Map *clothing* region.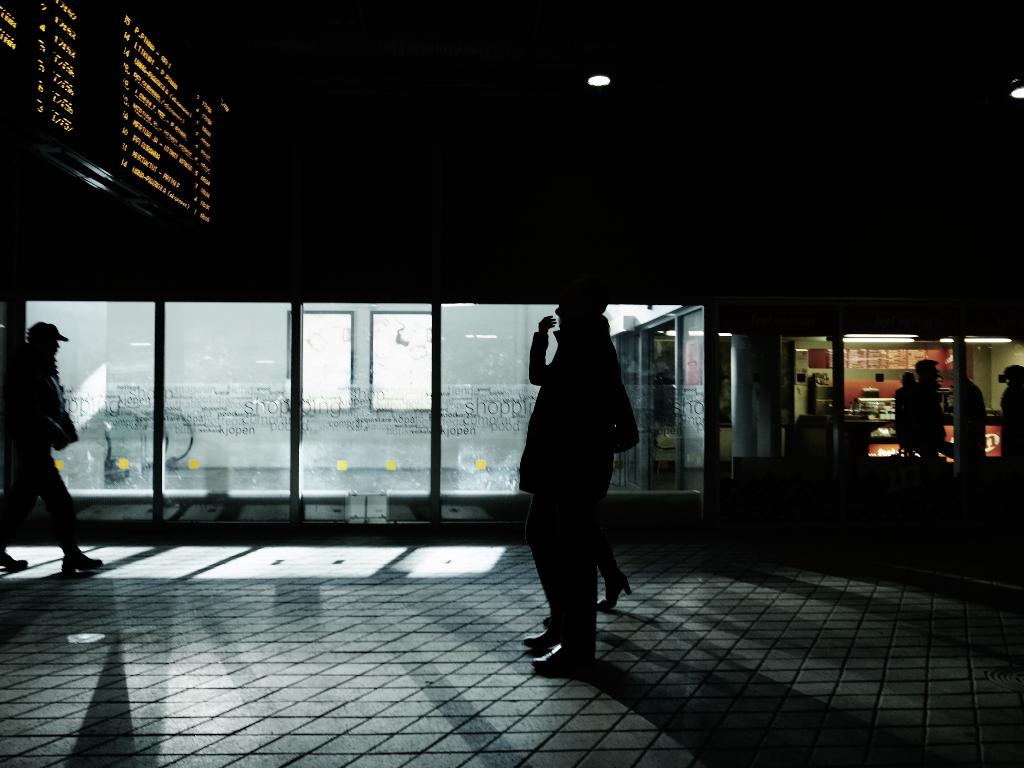
Mapped to x1=504, y1=306, x2=627, y2=641.
